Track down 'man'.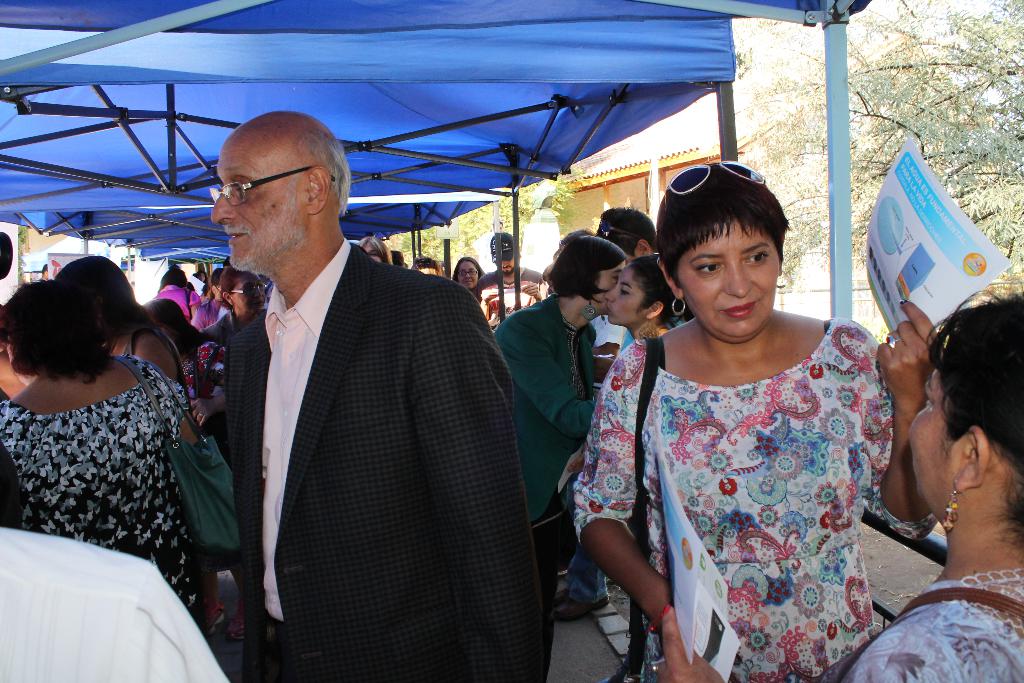
Tracked to crop(592, 210, 659, 357).
